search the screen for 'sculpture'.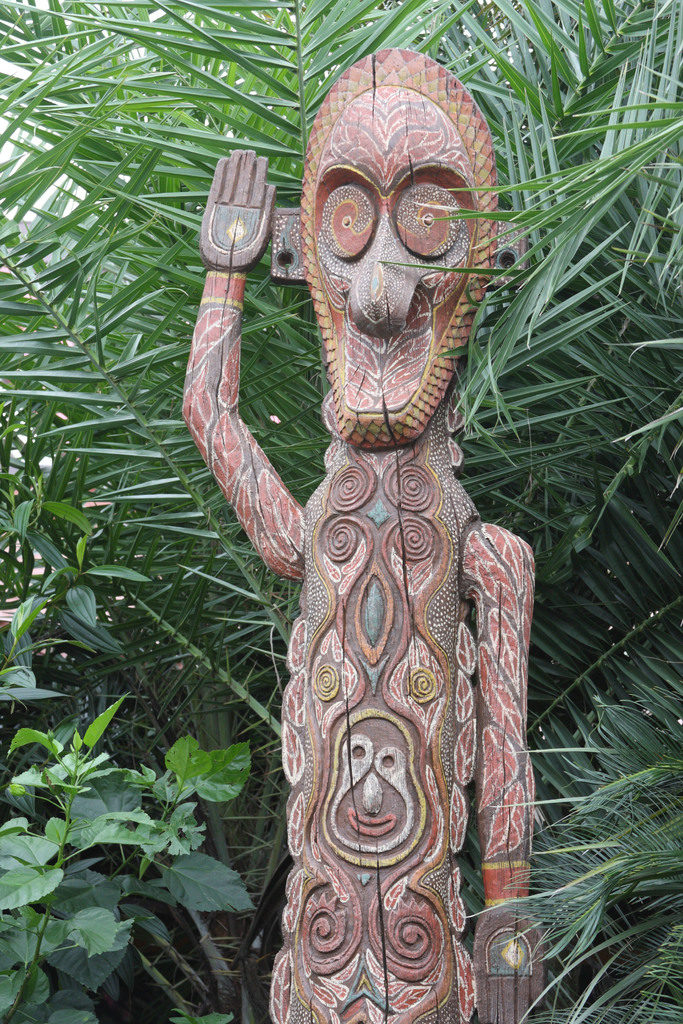
Found at left=188, top=47, right=553, bottom=1018.
